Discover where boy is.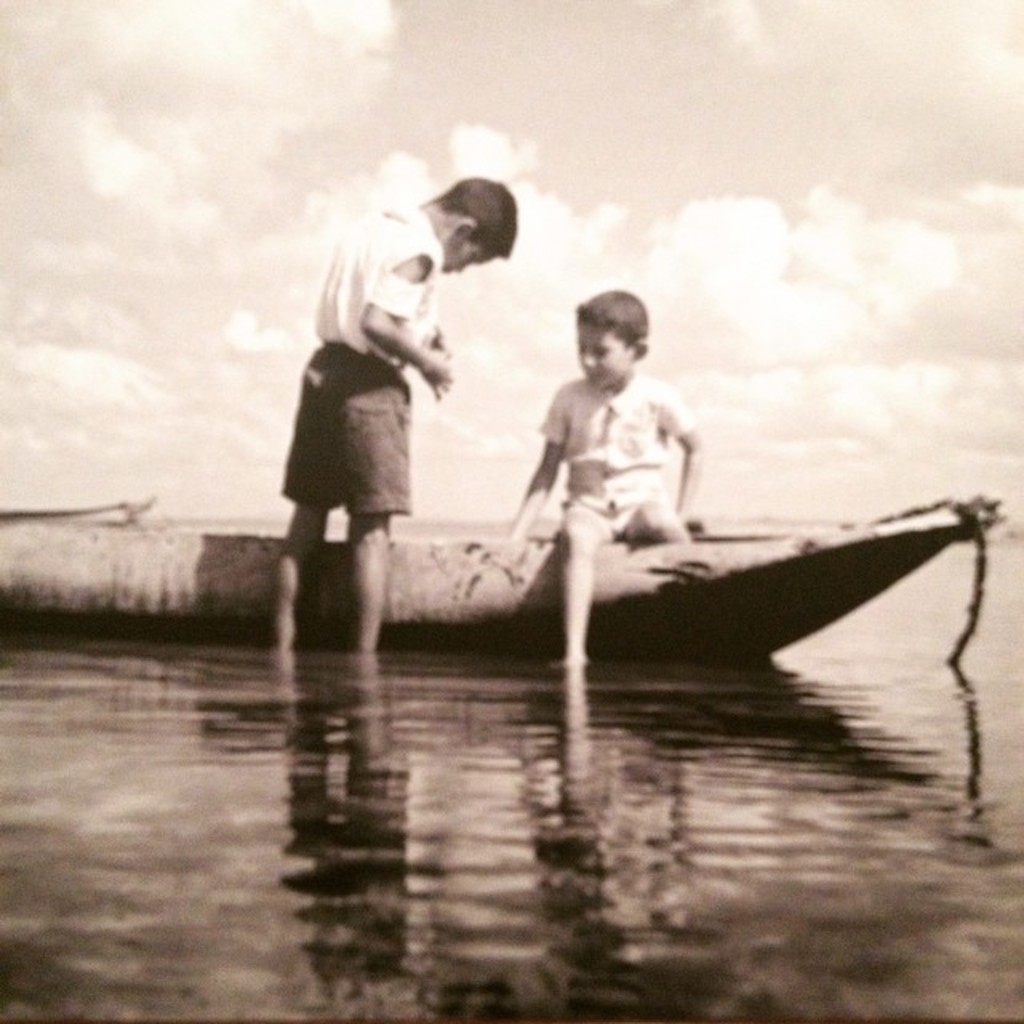
Discovered at bbox=[498, 285, 717, 790].
